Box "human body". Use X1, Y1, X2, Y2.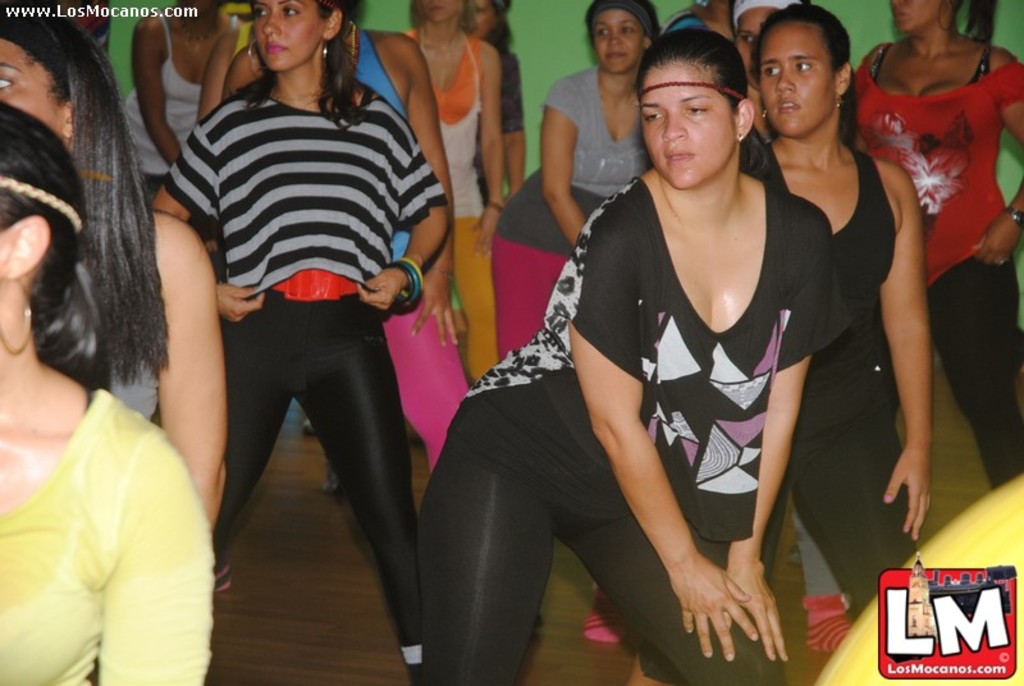
0, 102, 219, 685.
